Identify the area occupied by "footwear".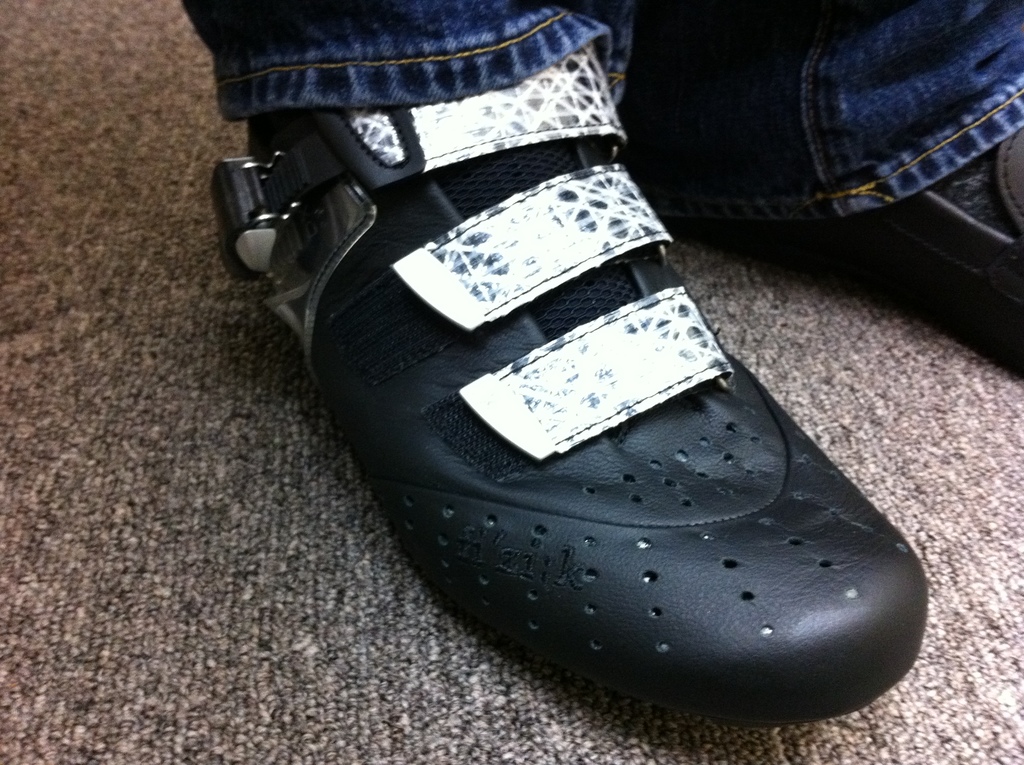
Area: box(194, 57, 938, 731).
